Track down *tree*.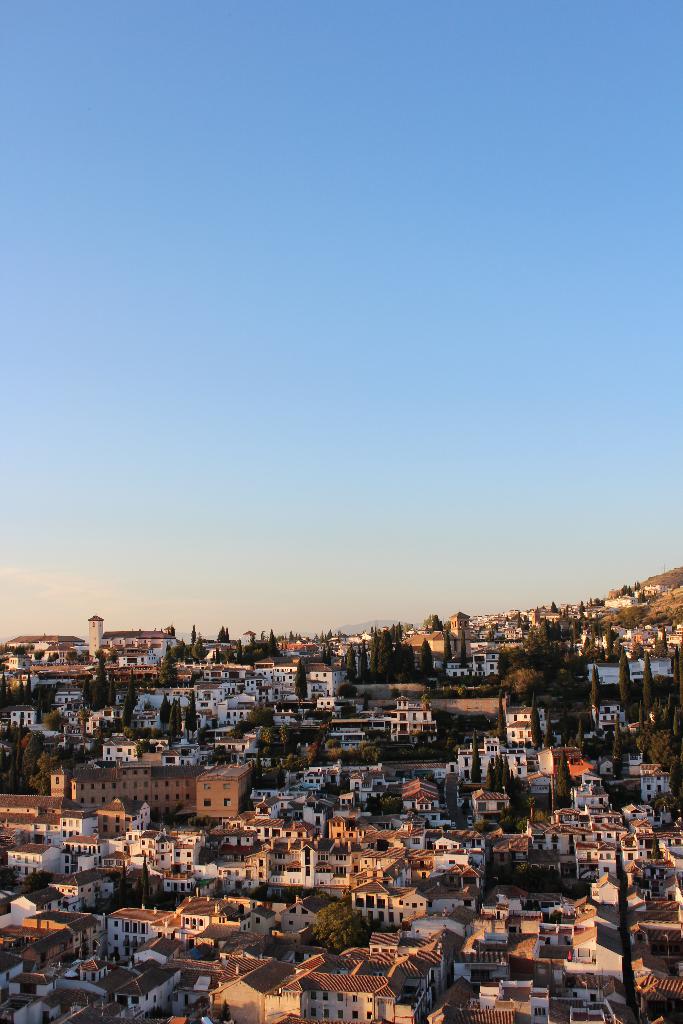
Tracked to x1=343, y1=652, x2=353, y2=686.
